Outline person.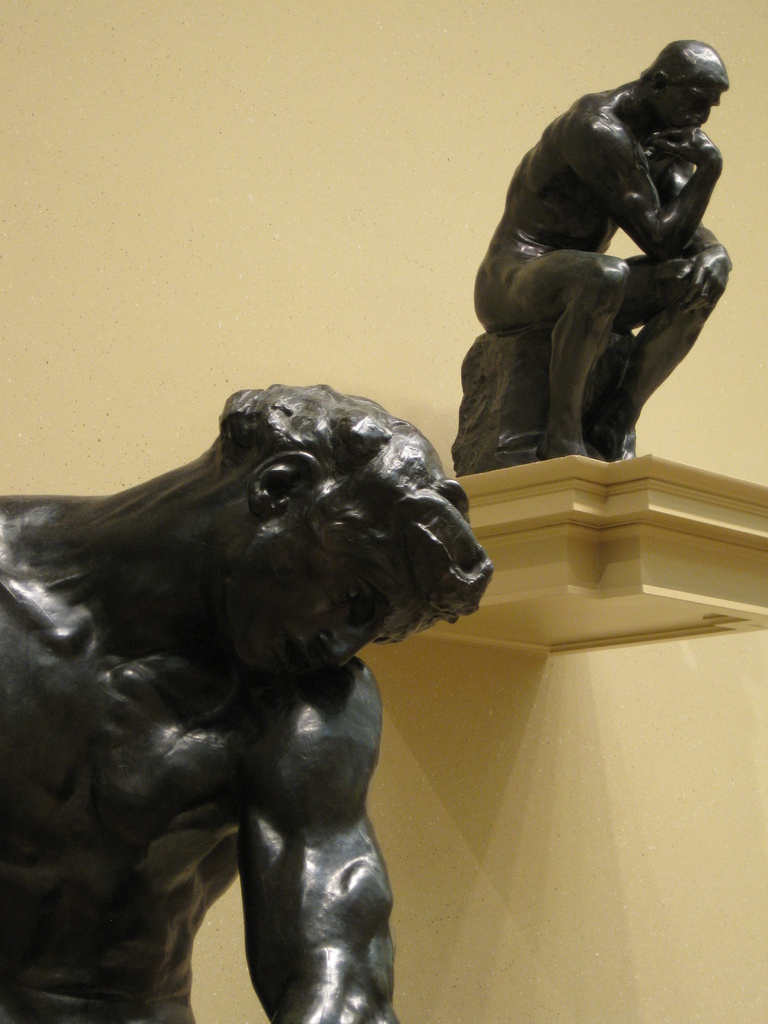
Outline: x1=0 y1=390 x2=492 y2=1021.
